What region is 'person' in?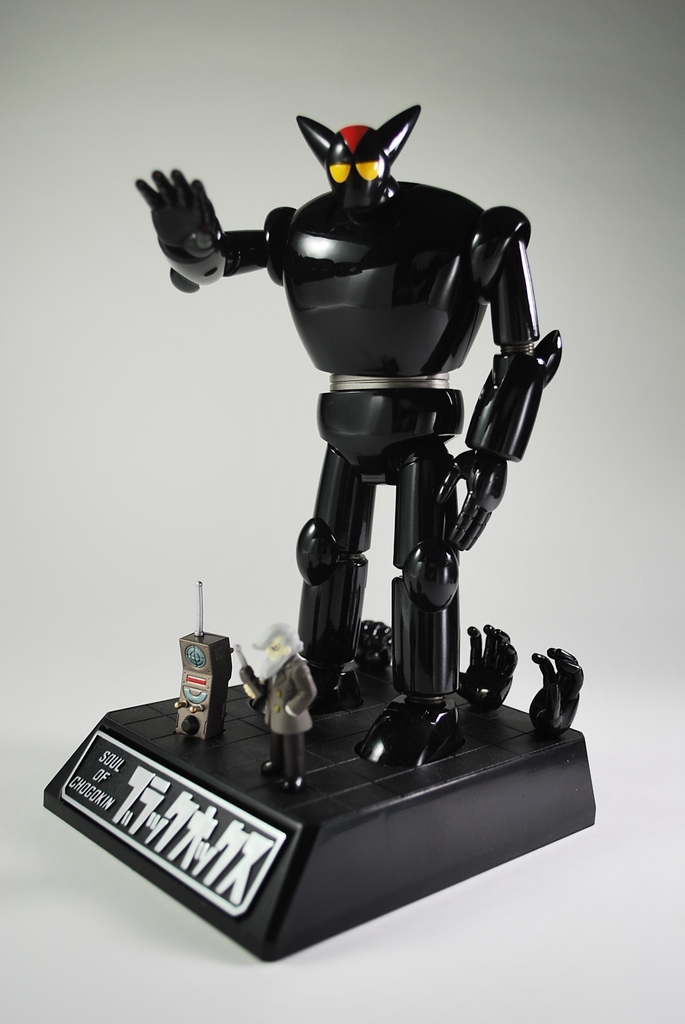
[left=237, top=620, right=319, bottom=790].
